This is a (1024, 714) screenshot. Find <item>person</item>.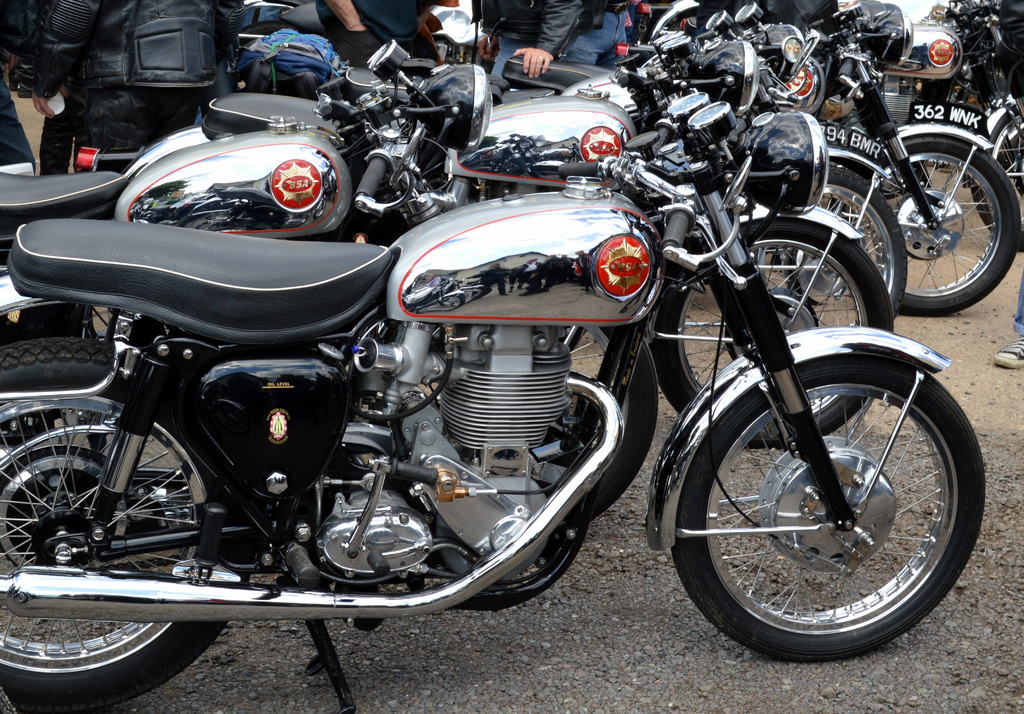
Bounding box: Rect(0, 77, 38, 179).
